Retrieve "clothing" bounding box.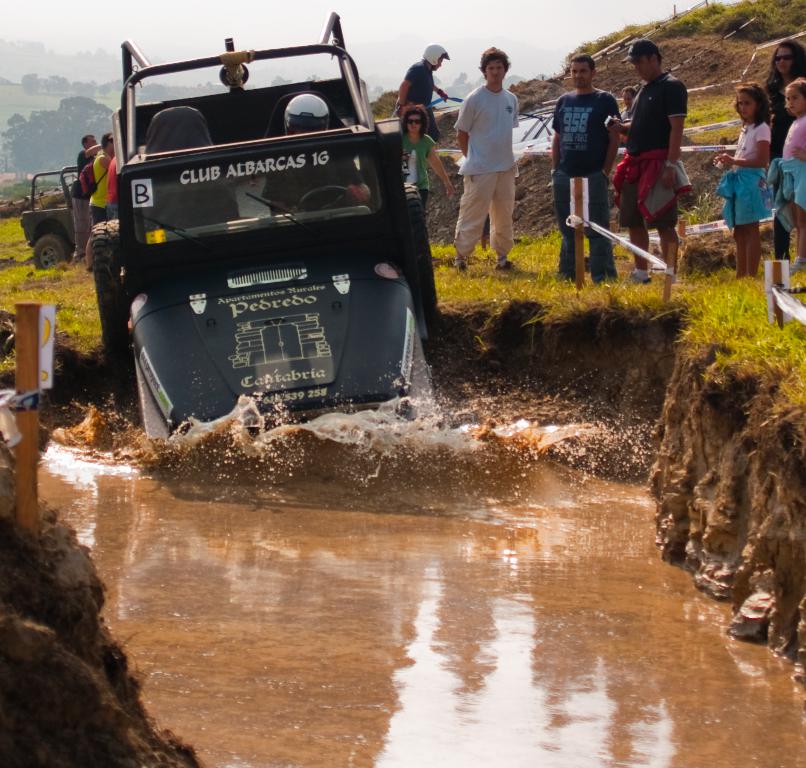
Bounding box: rect(613, 68, 694, 235).
